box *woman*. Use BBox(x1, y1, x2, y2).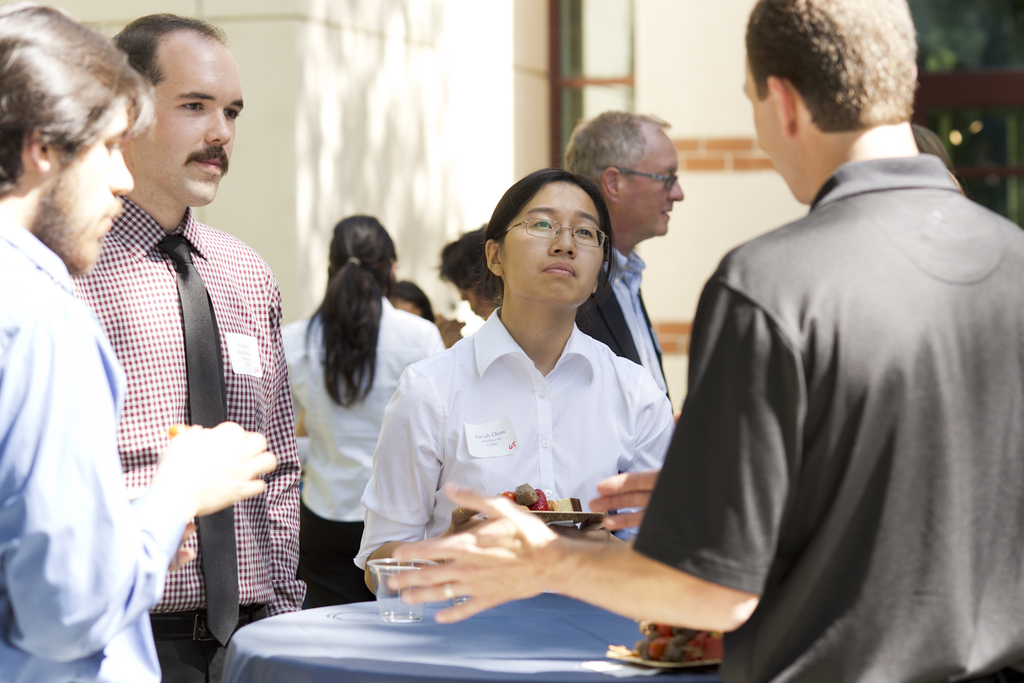
BBox(360, 160, 709, 645).
